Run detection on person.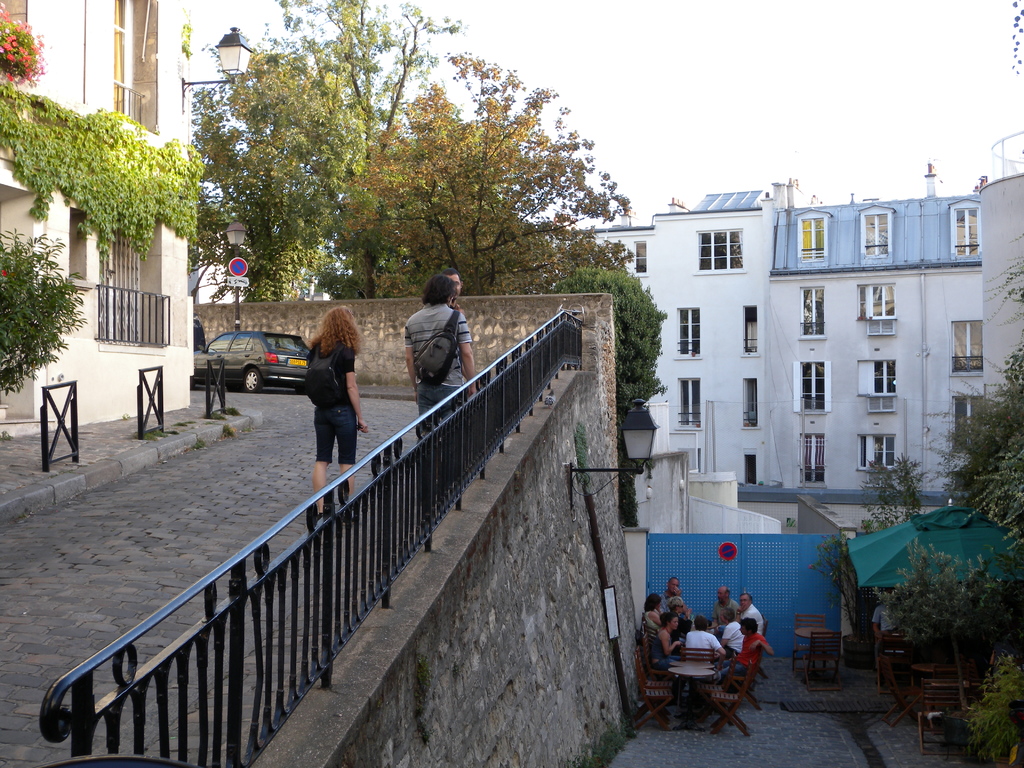
Result: [x1=741, y1=588, x2=764, y2=637].
